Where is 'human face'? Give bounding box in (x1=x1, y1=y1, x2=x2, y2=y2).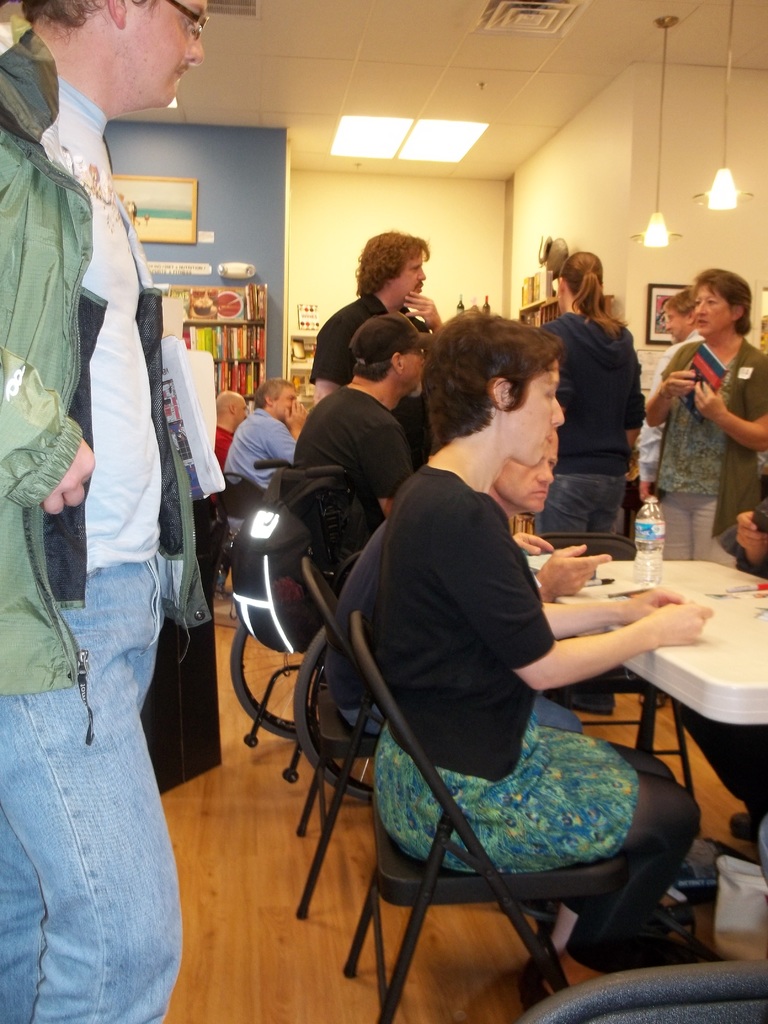
(x1=511, y1=365, x2=563, y2=458).
